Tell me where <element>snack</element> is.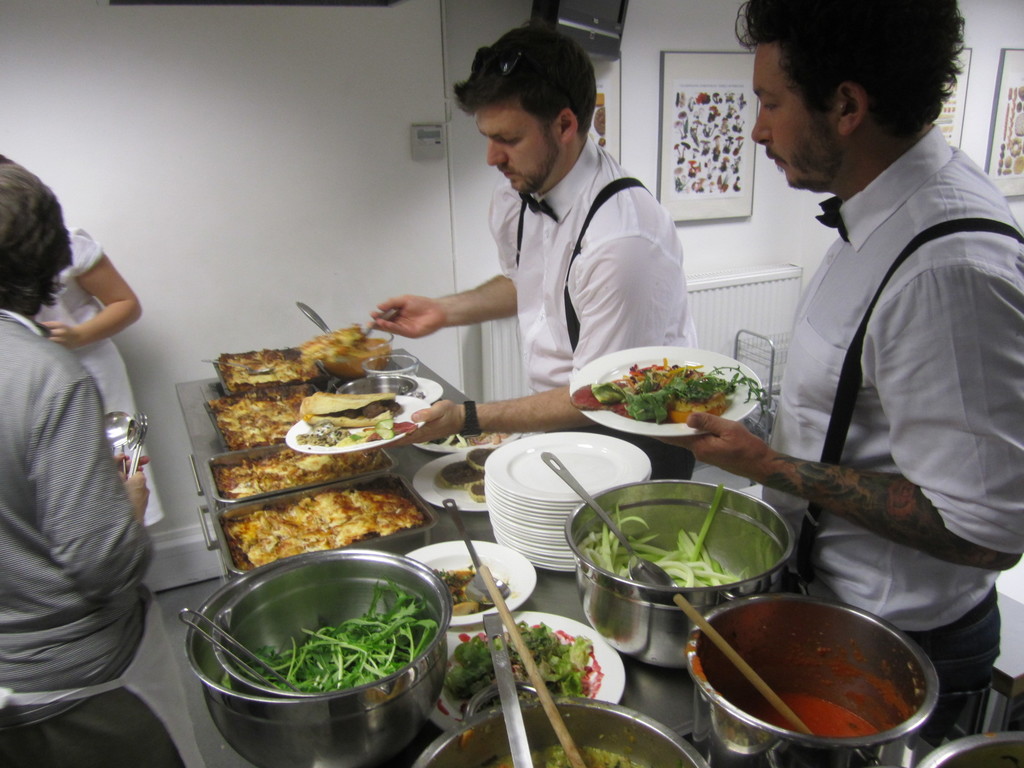
<element>snack</element> is at select_region(468, 447, 495, 471).
